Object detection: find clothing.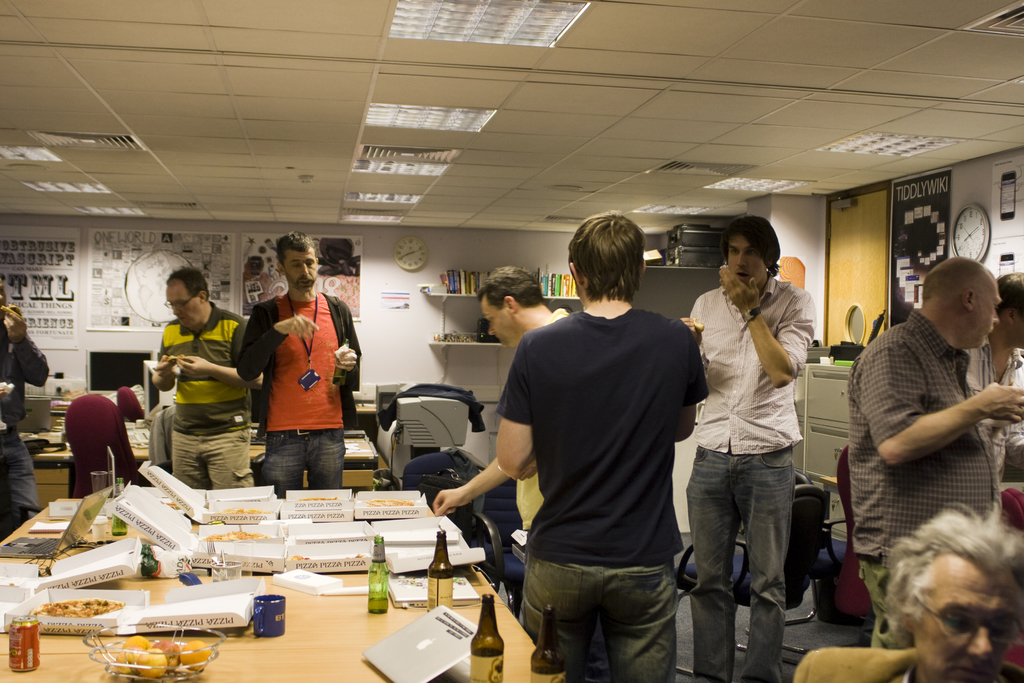
x1=494 y1=302 x2=708 y2=682.
